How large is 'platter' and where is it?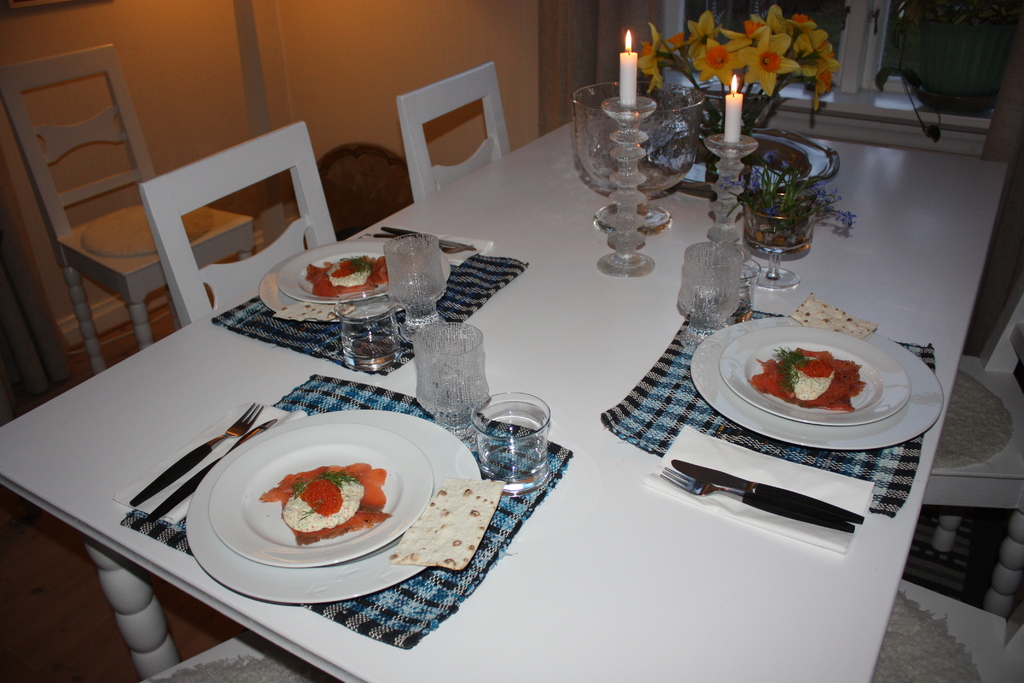
Bounding box: Rect(253, 231, 448, 328).
